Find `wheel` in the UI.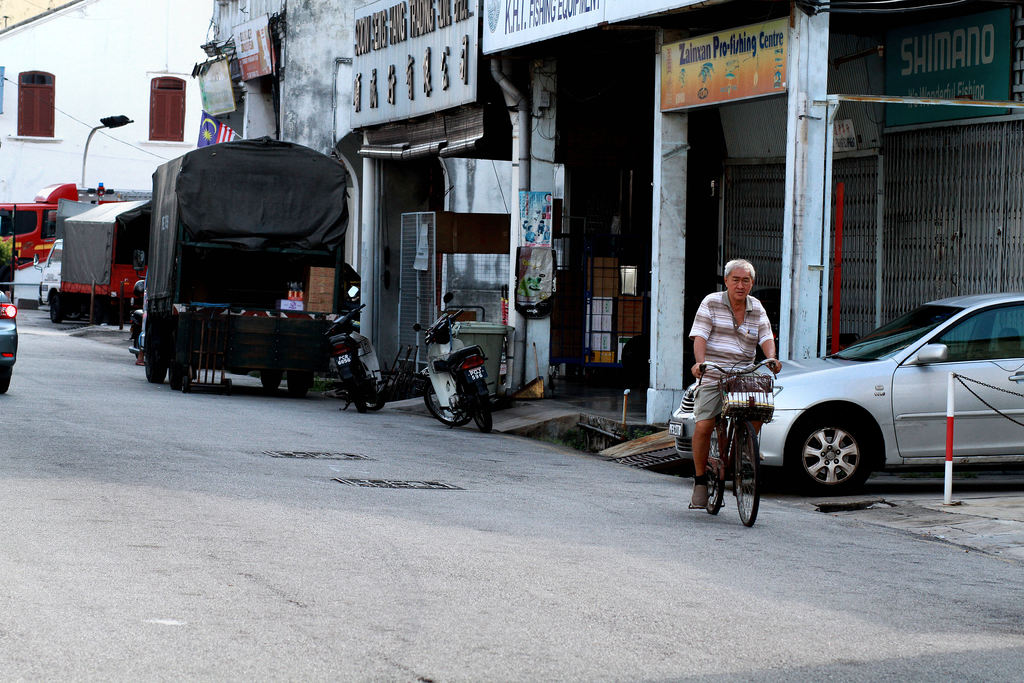
UI element at <region>144, 344, 165, 383</region>.
